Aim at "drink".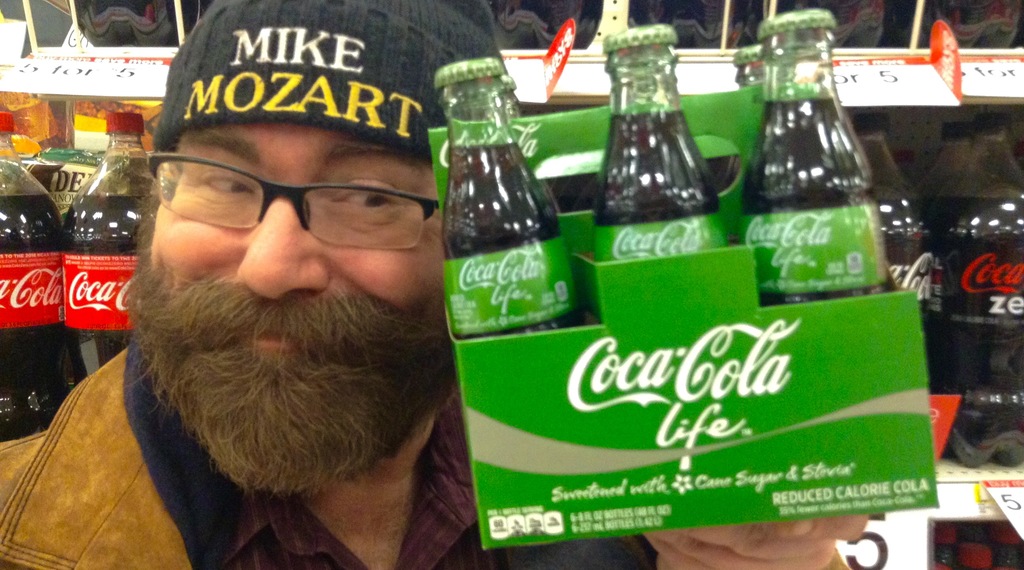
Aimed at 853:113:932:368.
